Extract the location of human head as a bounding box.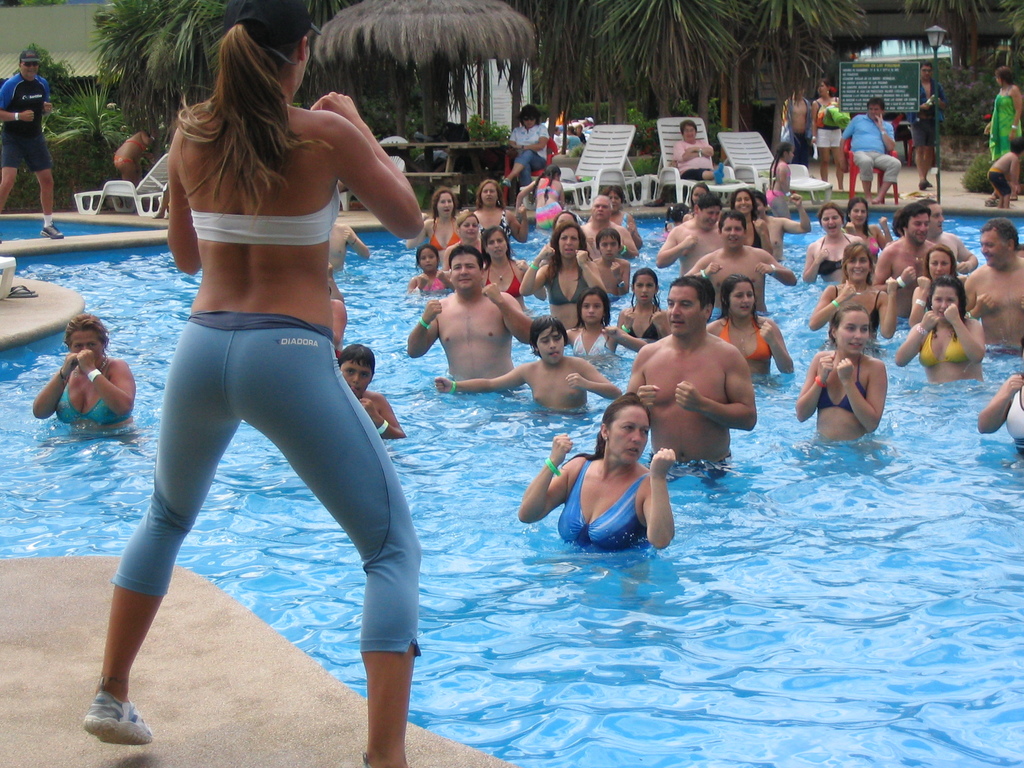
l=61, t=312, r=110, b=365.
